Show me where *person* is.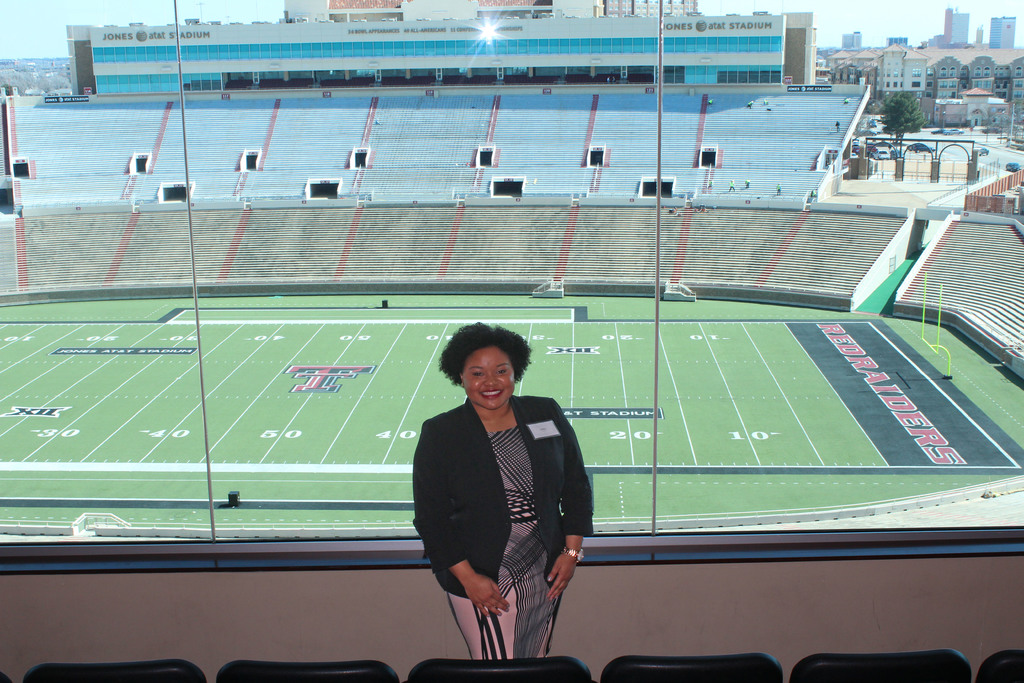
*person* is at <region>412, 320, 593, 659</region>.
